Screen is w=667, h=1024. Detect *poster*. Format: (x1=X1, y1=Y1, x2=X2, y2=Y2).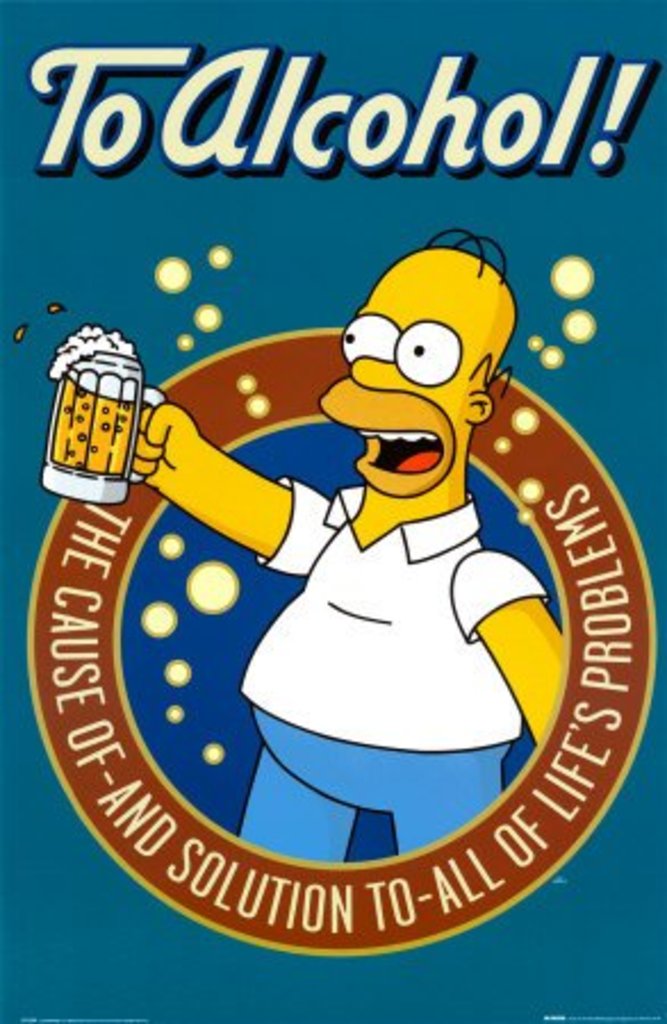
(x1=0, y1=0, x2=665, y2=1022).
